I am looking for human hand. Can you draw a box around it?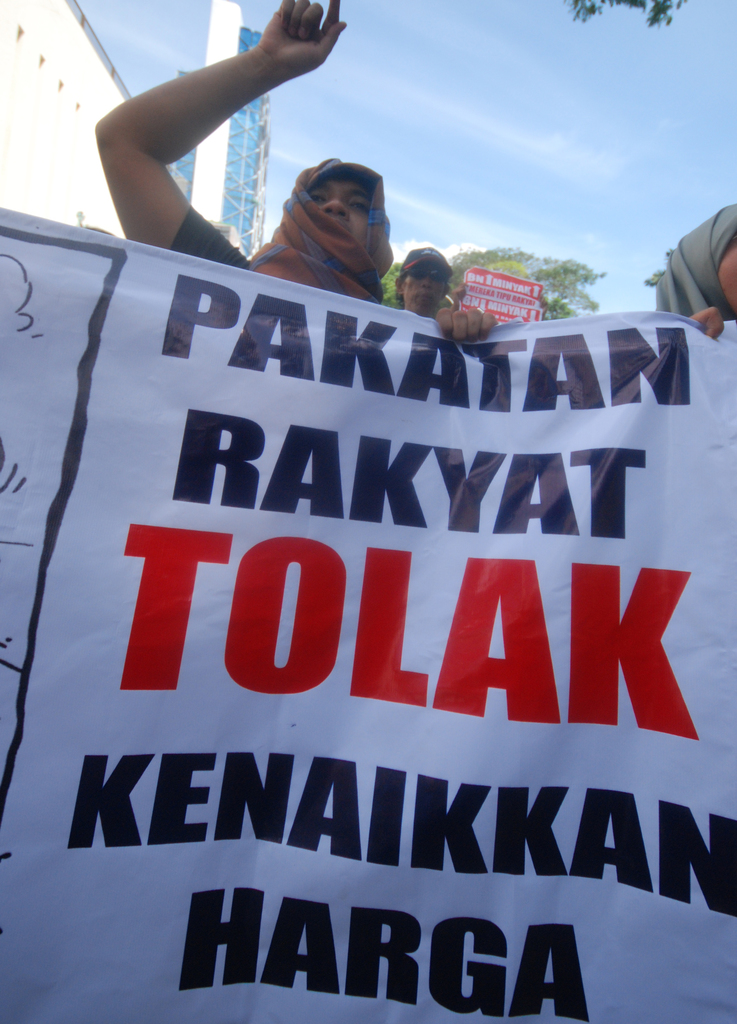
Sure, the bounding box is (x1=688, y1=305, x2=726, y2=342).
